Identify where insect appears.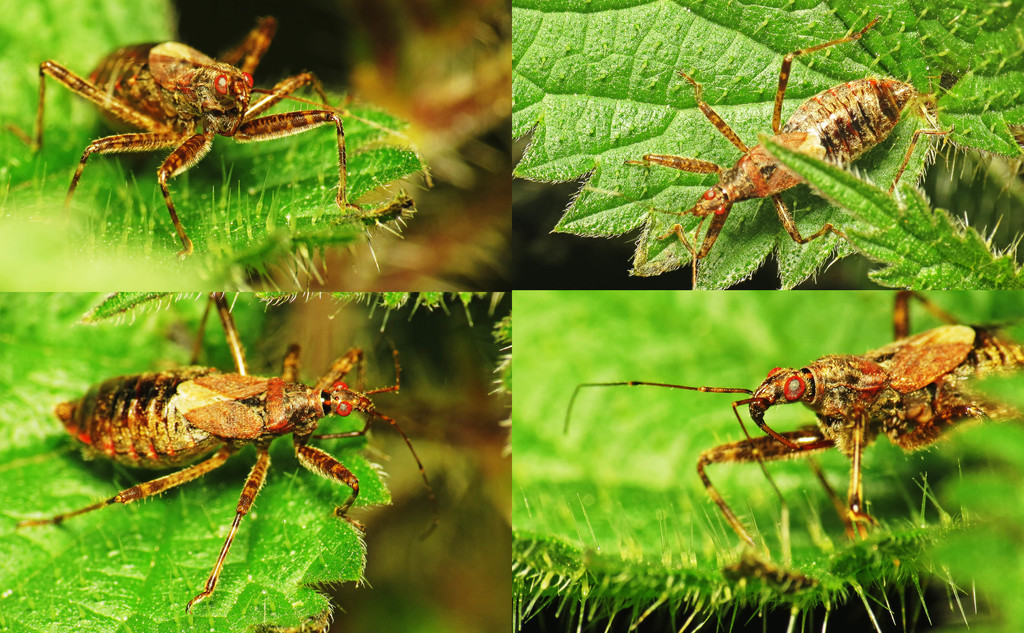
Appears at {"x1": 16, "y1": 289, "x2": 442, "y2": 609}.
